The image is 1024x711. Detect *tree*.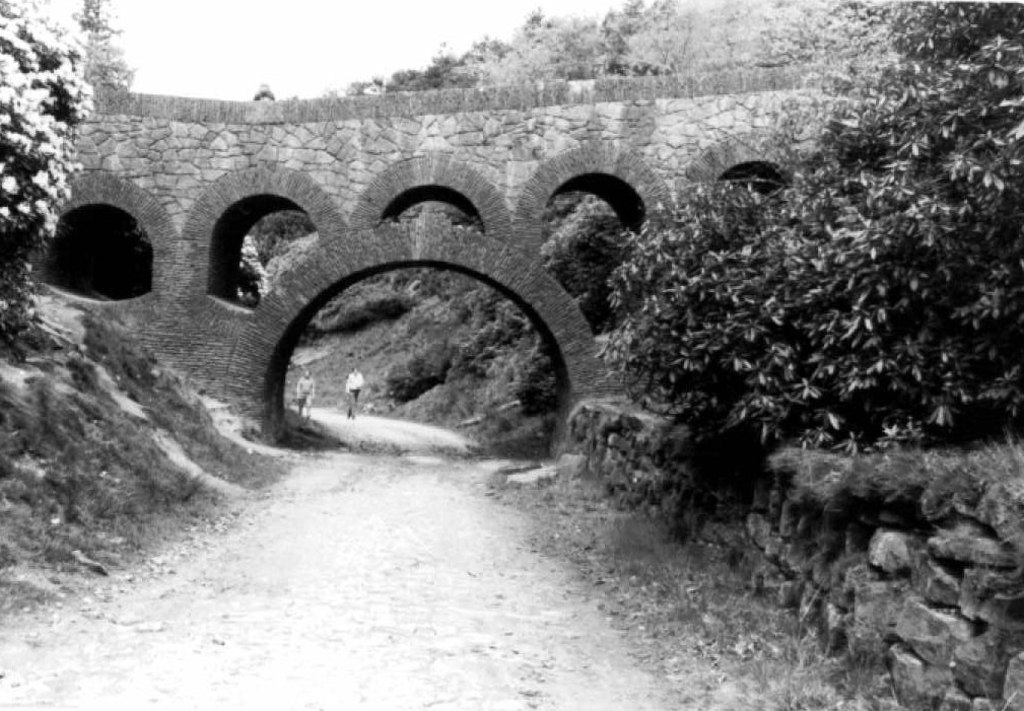
Detection: crop(602, 67, 995, 512).
